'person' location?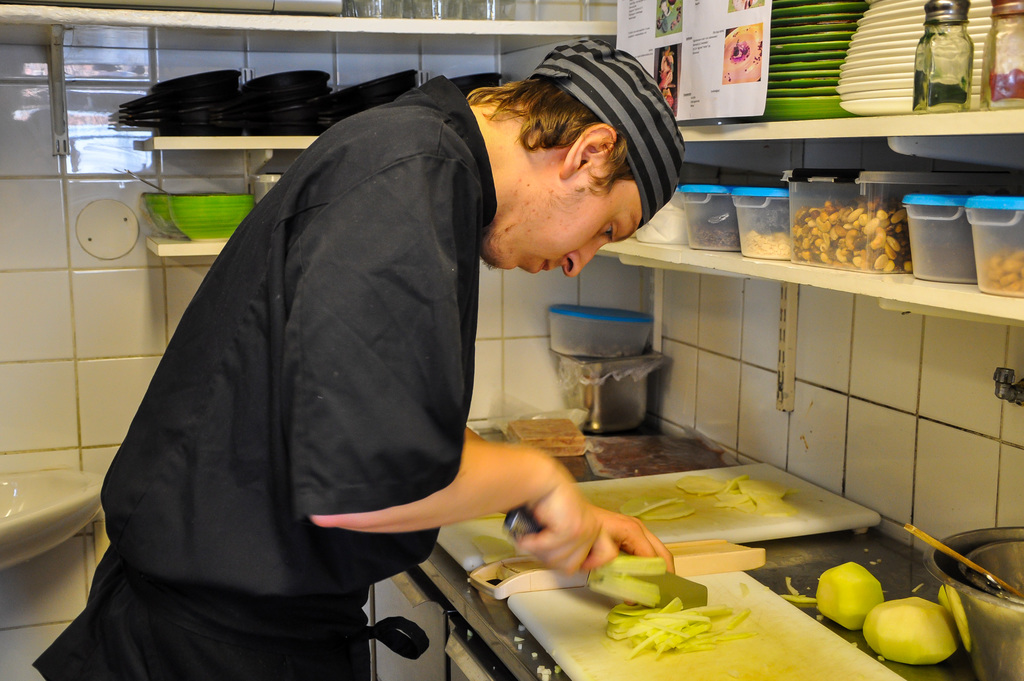
bbox(24, 35, 672, 680)
